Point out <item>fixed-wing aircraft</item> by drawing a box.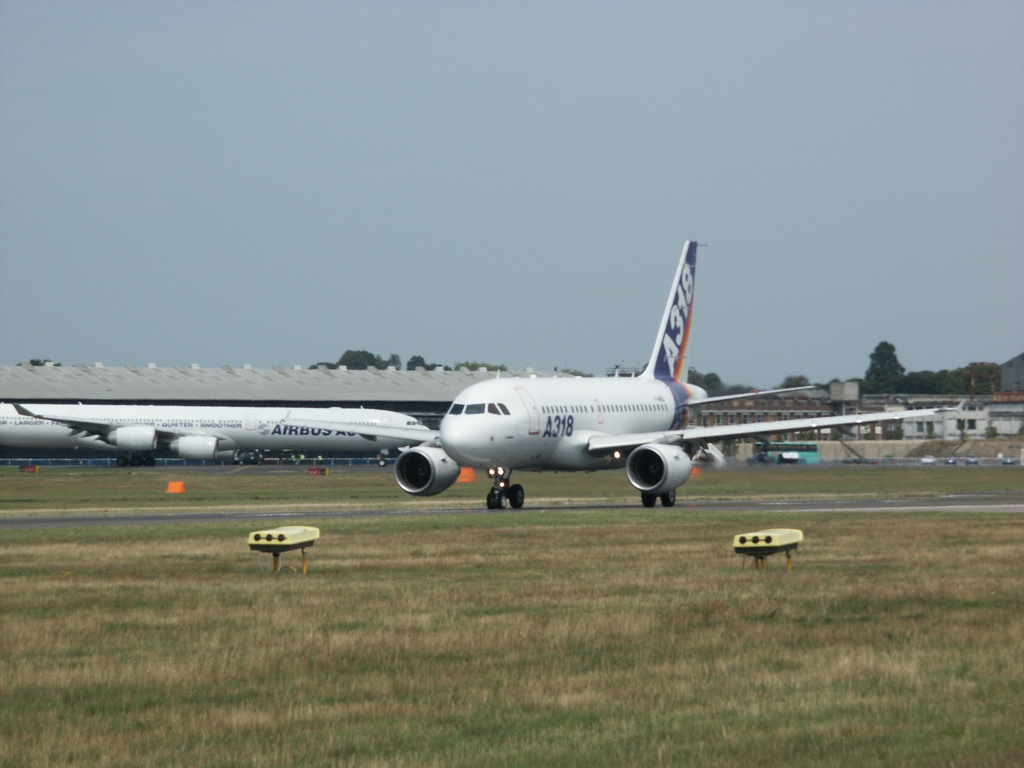
250, 237, 979, 505.
